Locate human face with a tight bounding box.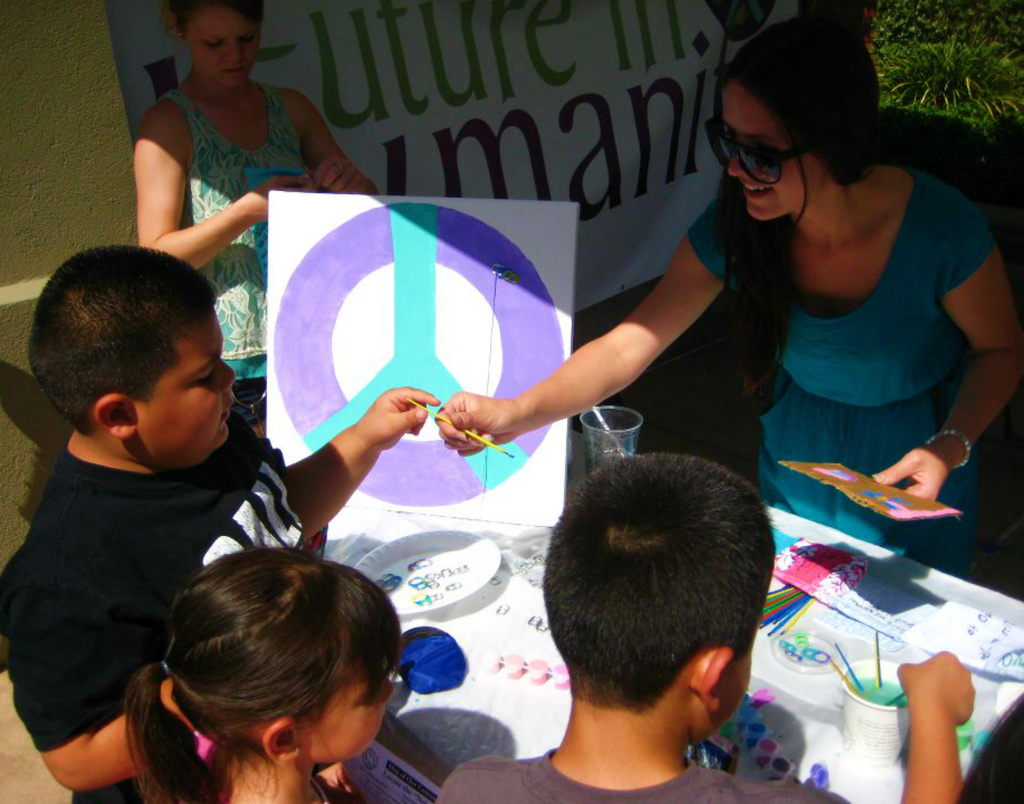
184,1,261,92.
